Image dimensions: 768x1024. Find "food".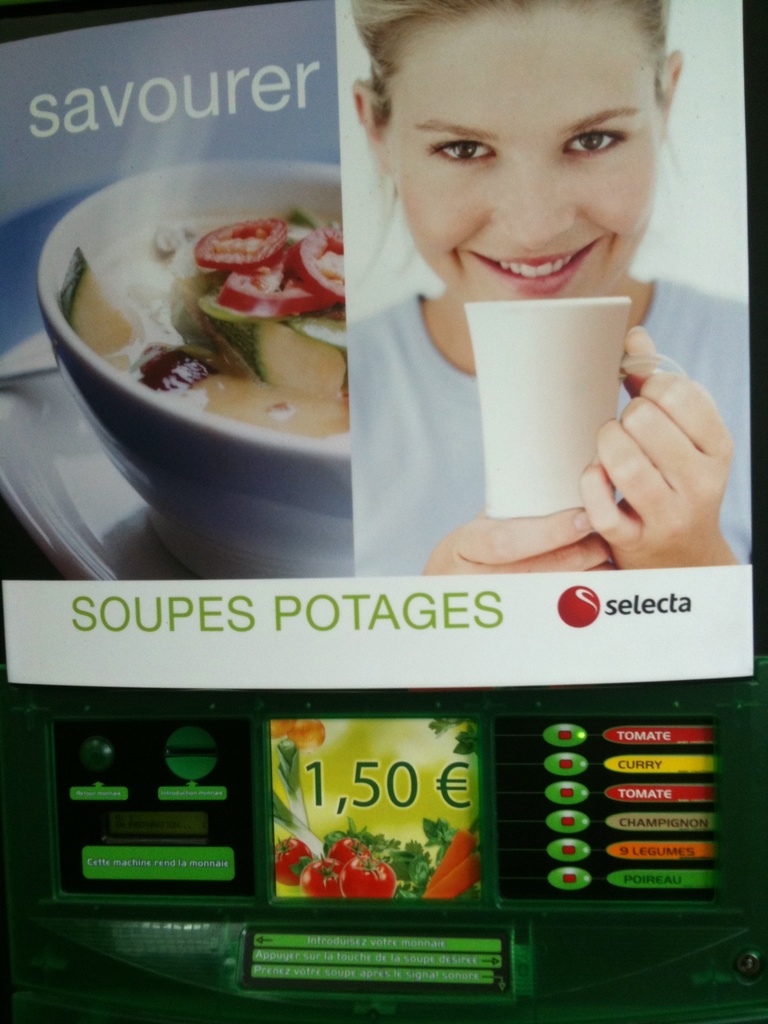
[272,837,396,897].
